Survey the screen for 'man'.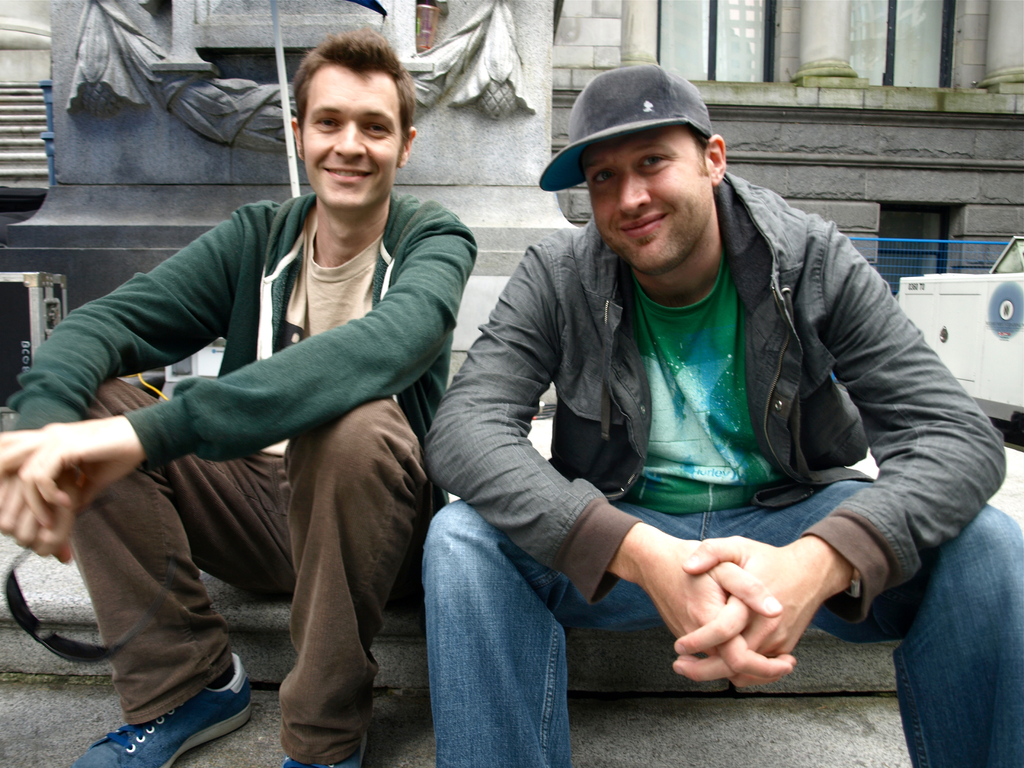
Survey found: [0, 28, 476, 765].
